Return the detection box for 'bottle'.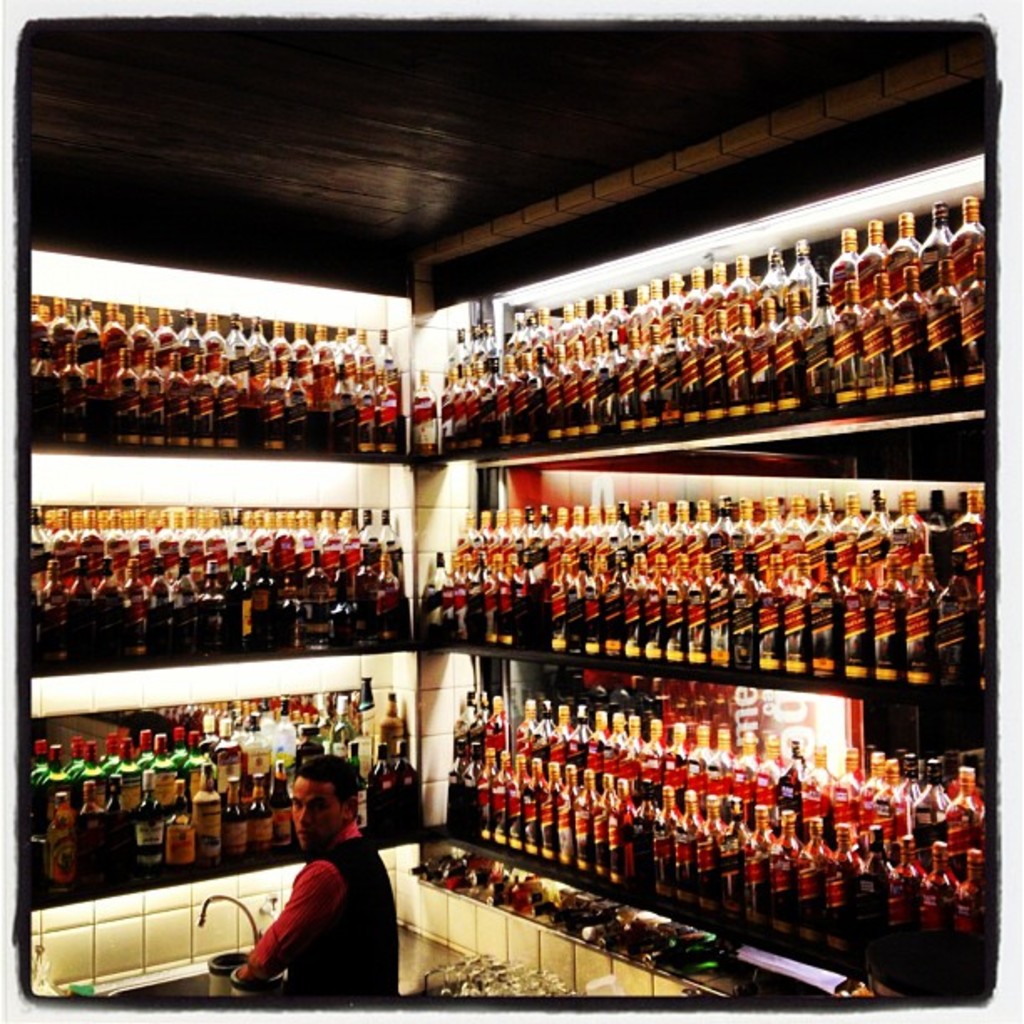
detection(60, 736, 75, 773).
